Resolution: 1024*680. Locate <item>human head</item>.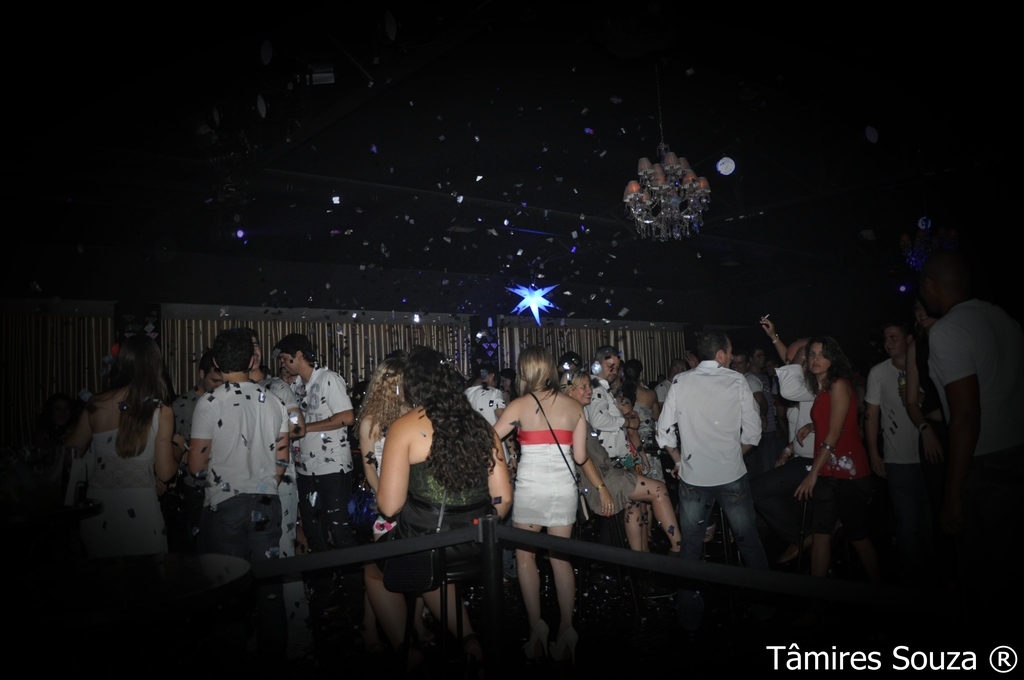
628:361:646:380.
